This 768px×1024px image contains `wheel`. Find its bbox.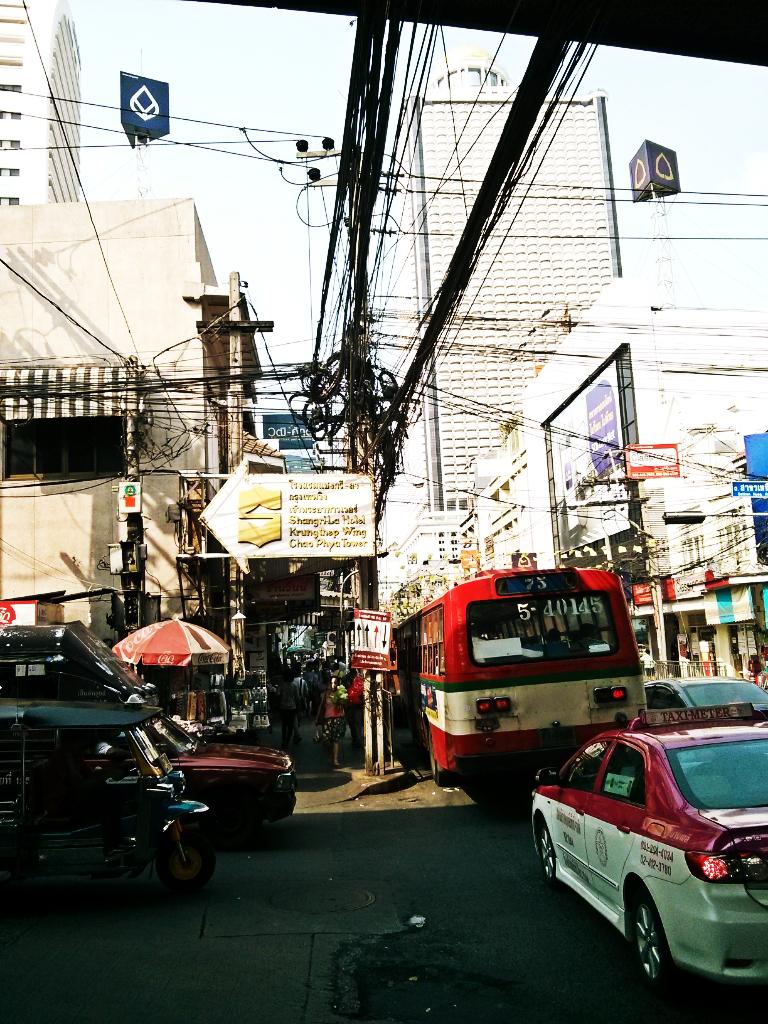
l=626, t=884, r=686, b=1003.
